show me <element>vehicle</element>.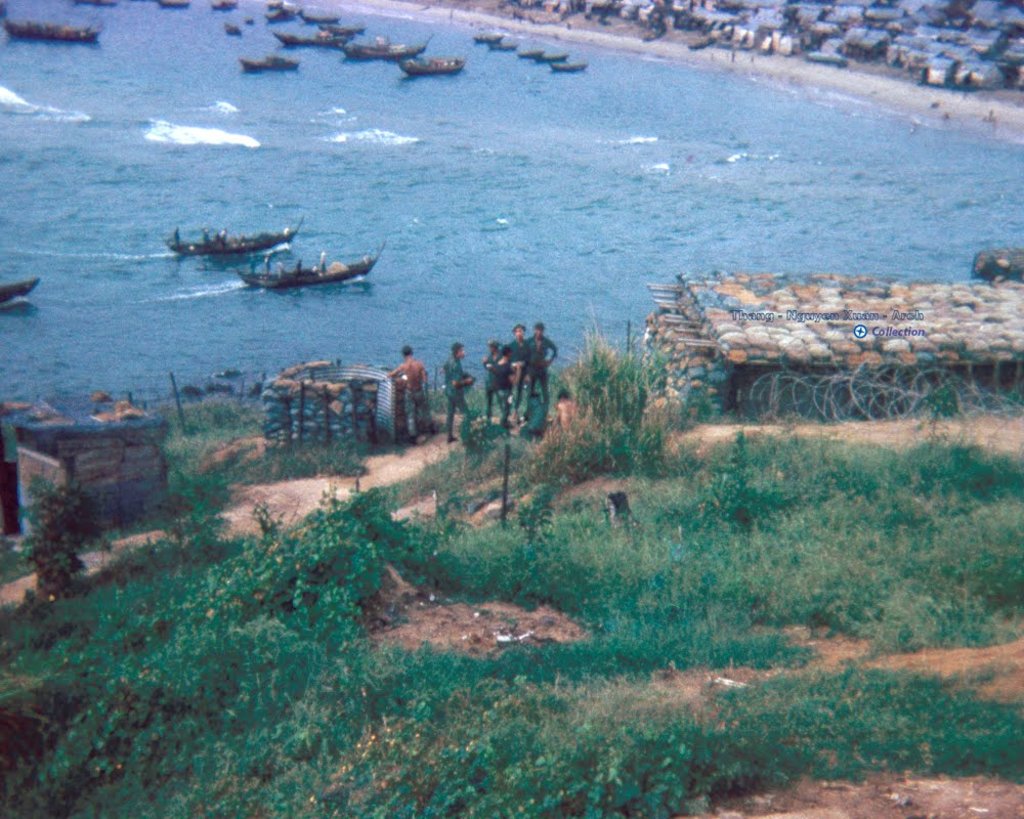
<element>vehicle</element> is here: {"left": 241, "top": 243, "right": 388, "bottom": 293}.
